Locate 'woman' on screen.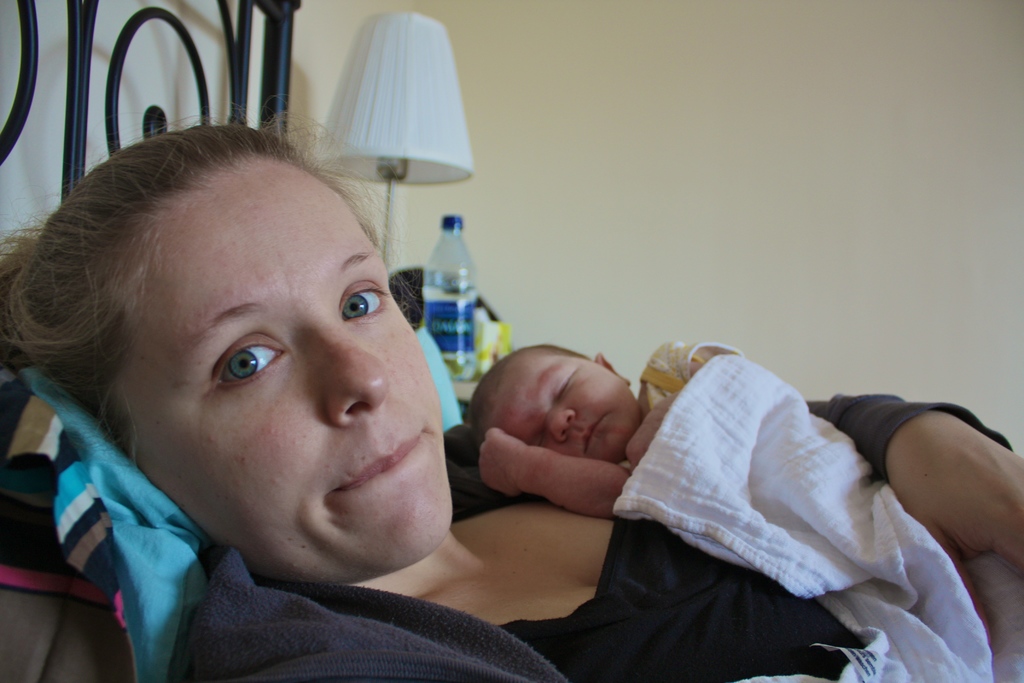
On screen at x1=0, y1=110, x2=1023, y2=682.
